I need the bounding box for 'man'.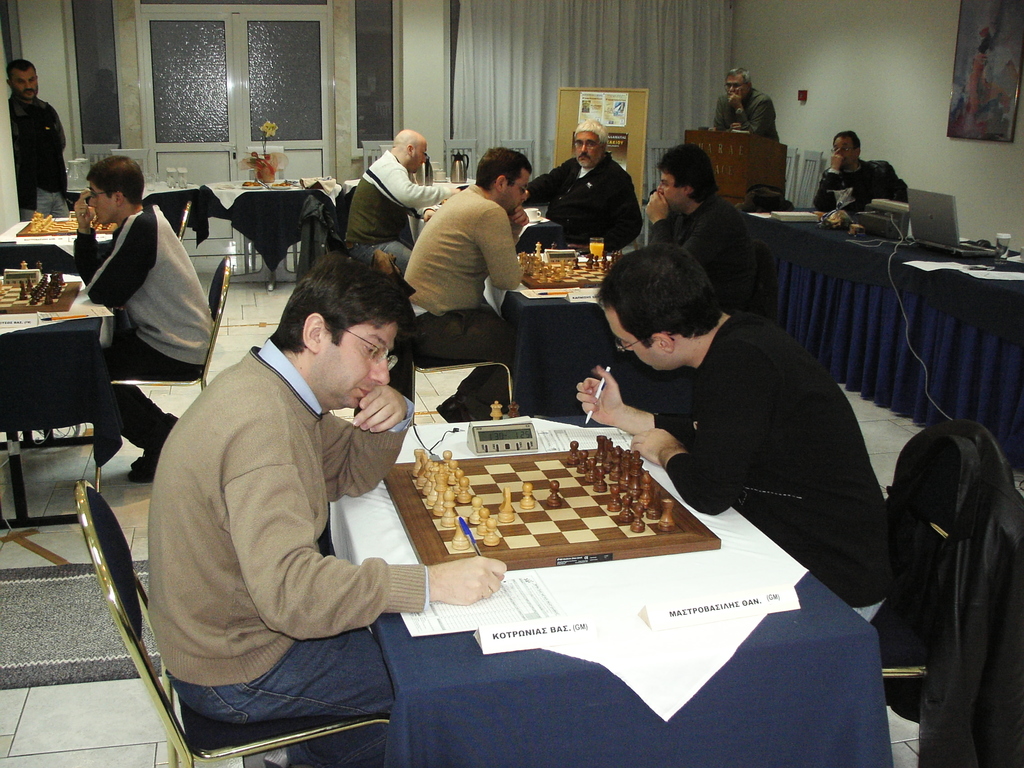
Here it is: region(399, 147, 536, 426).
